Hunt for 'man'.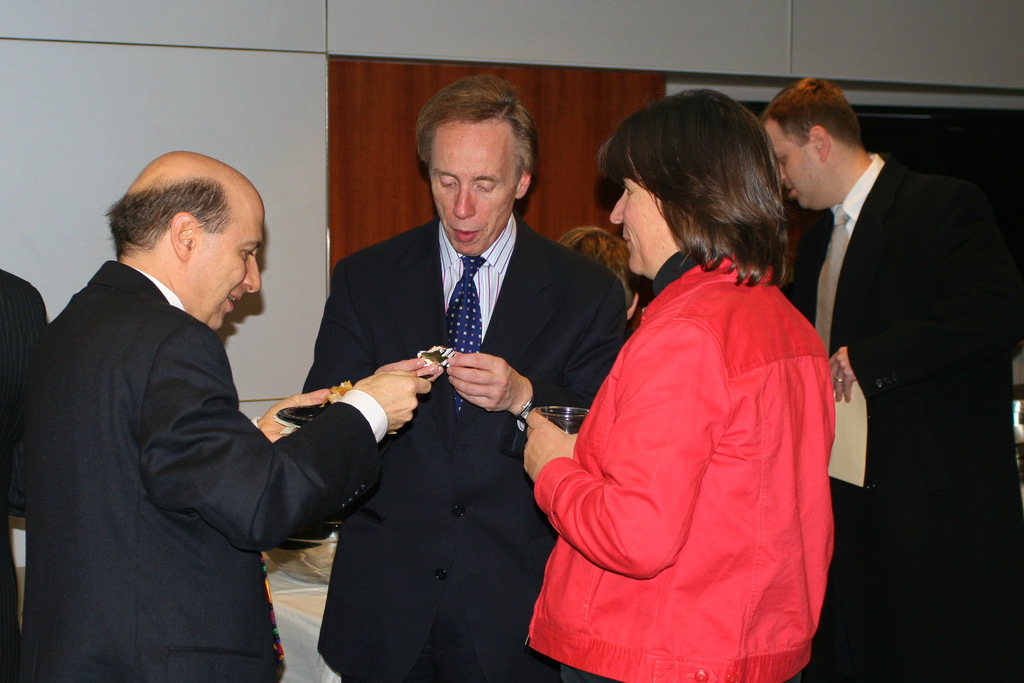
Hunted down at {"left": 299, "top": 72, "right": 630, "bottom": 682}.
